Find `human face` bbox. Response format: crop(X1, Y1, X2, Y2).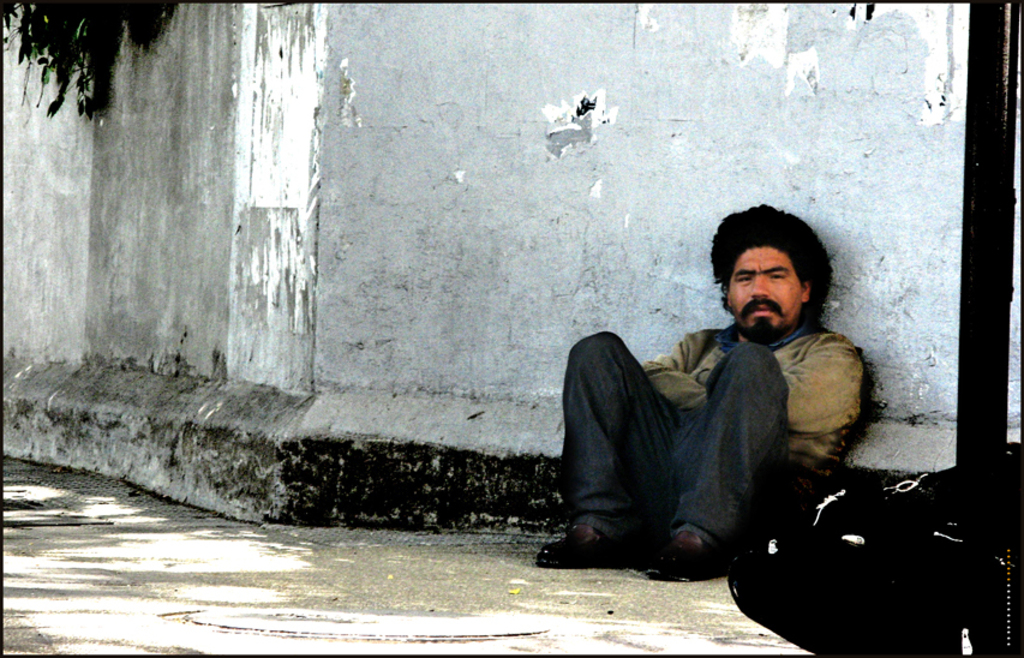
crop(723, 247, 800, 345).
